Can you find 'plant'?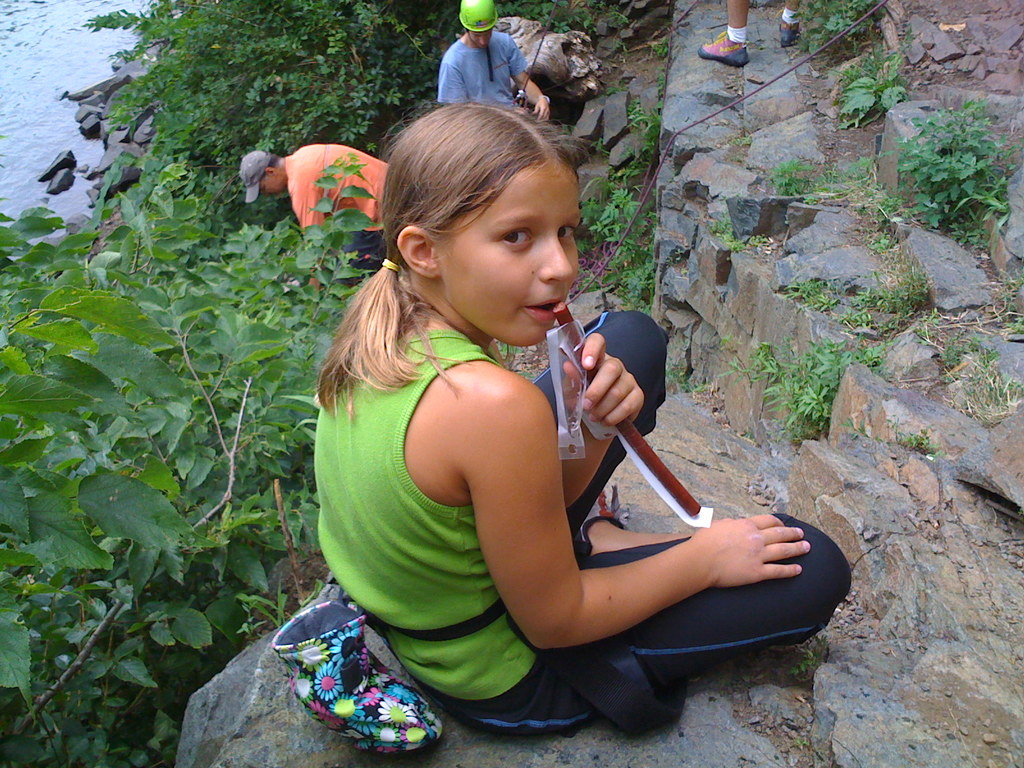
Yes, bounding box: BBox(890, 415, 932, 460).
